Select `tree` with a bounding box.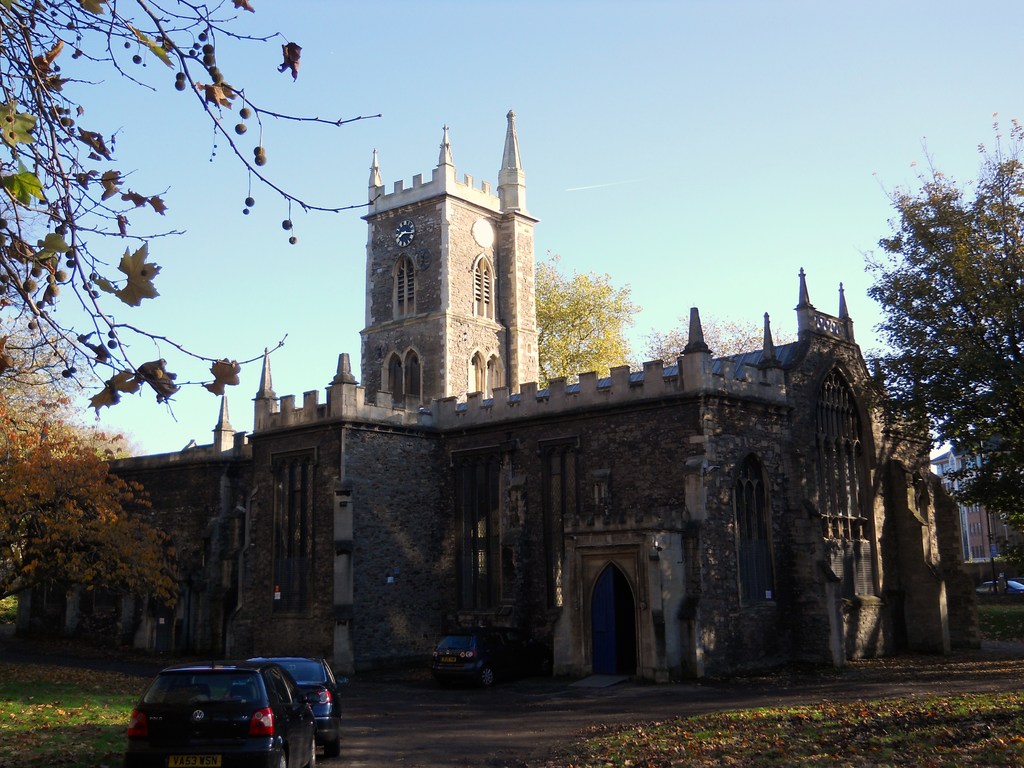
[641, 309, 800, 367].
